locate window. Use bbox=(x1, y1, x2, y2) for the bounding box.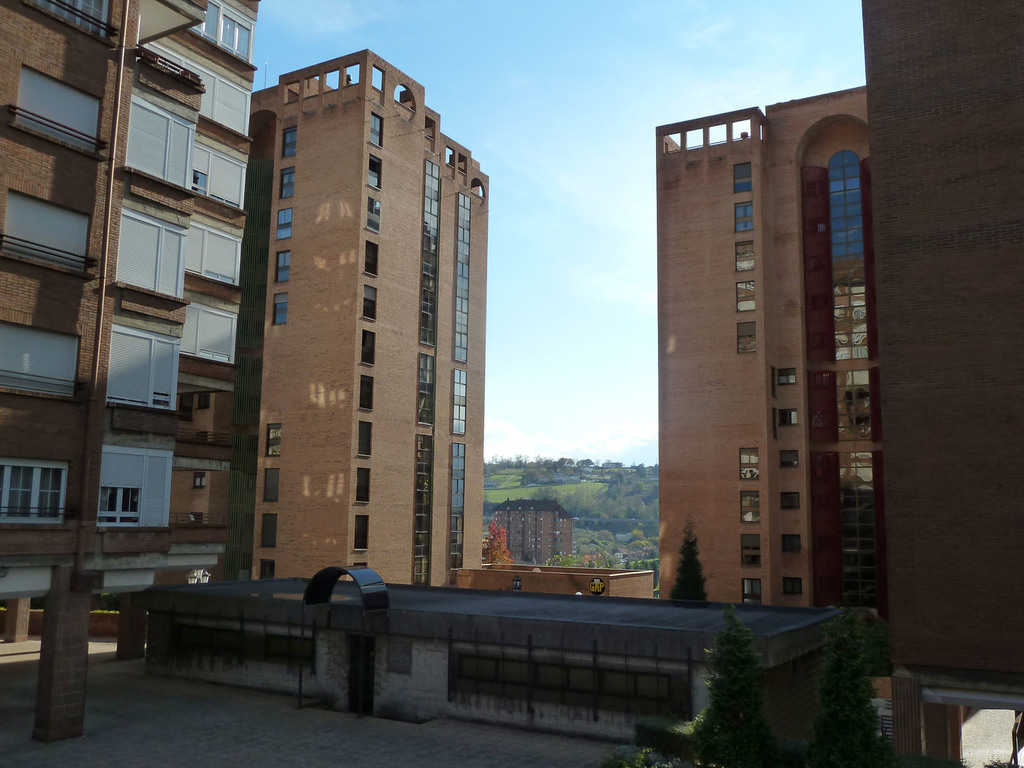
bbox=(367, 160, 386, 192).
